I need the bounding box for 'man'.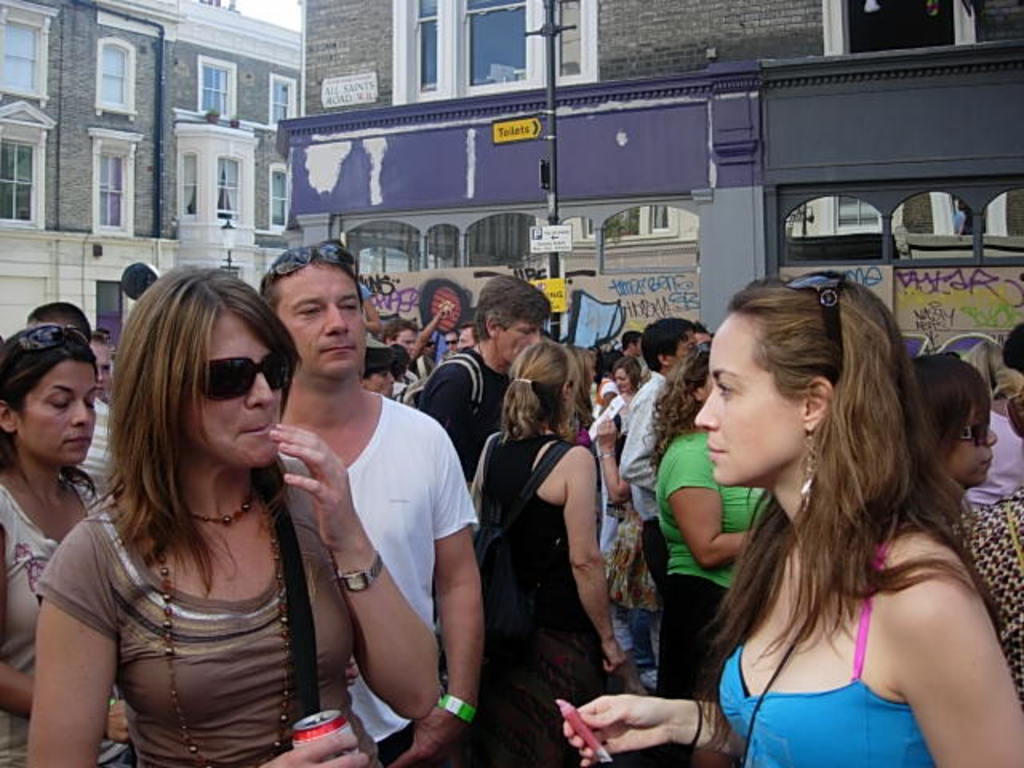
Here it is: [x1=256, y1=243, x2=477, y2=762].
